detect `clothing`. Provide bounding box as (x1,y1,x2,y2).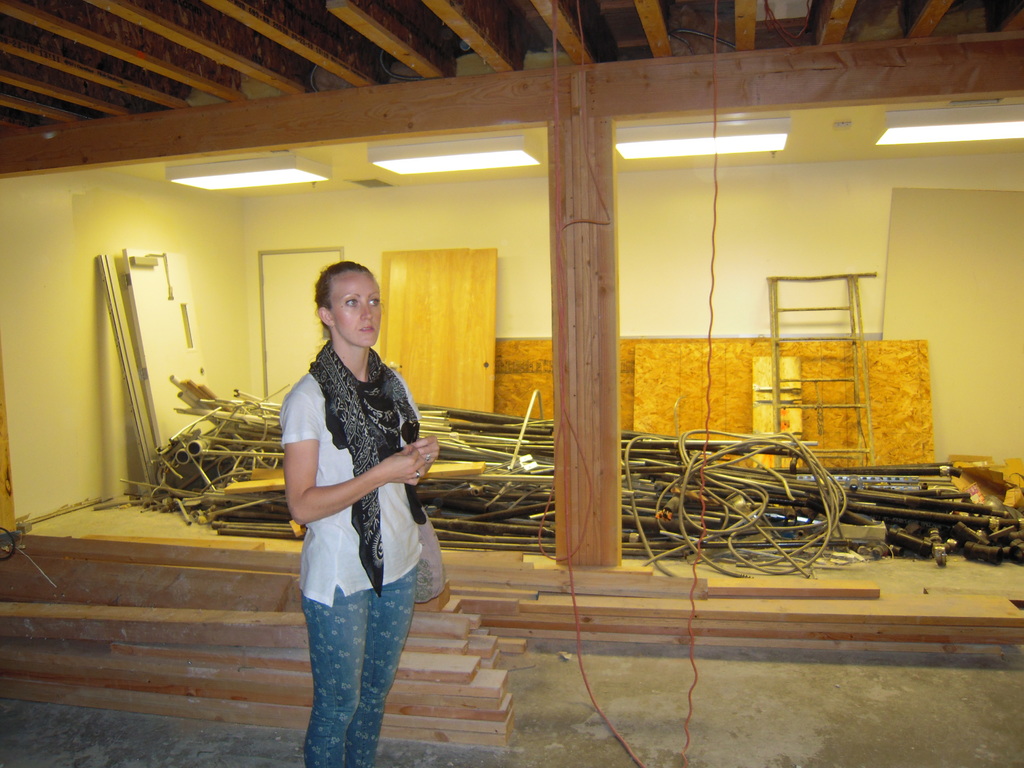
(279,311,429,696).
